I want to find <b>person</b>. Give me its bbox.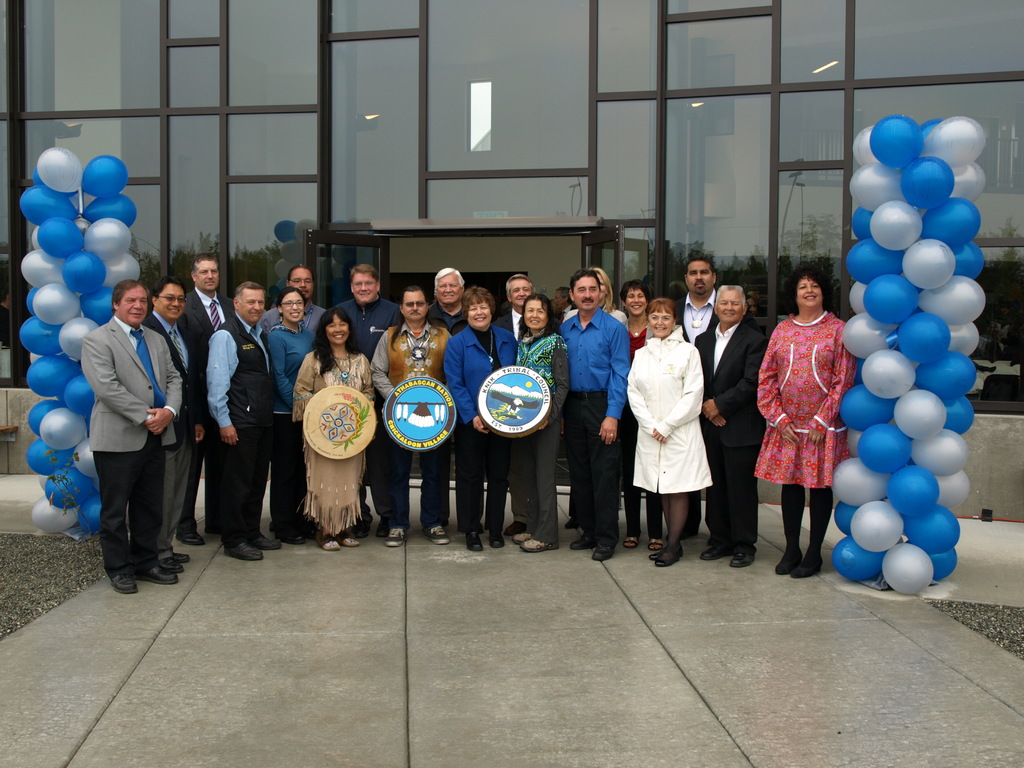
[x1=413, y1=252, x2=474, y2=341].
